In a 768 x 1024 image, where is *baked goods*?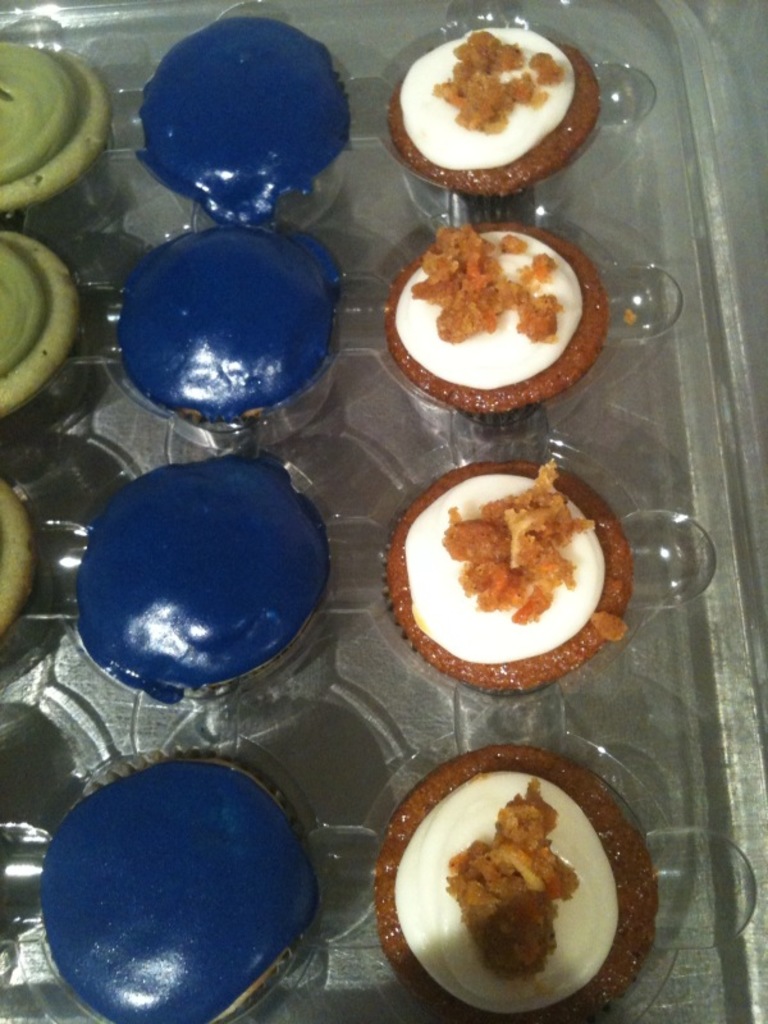
[387, 24, 608, 201].
